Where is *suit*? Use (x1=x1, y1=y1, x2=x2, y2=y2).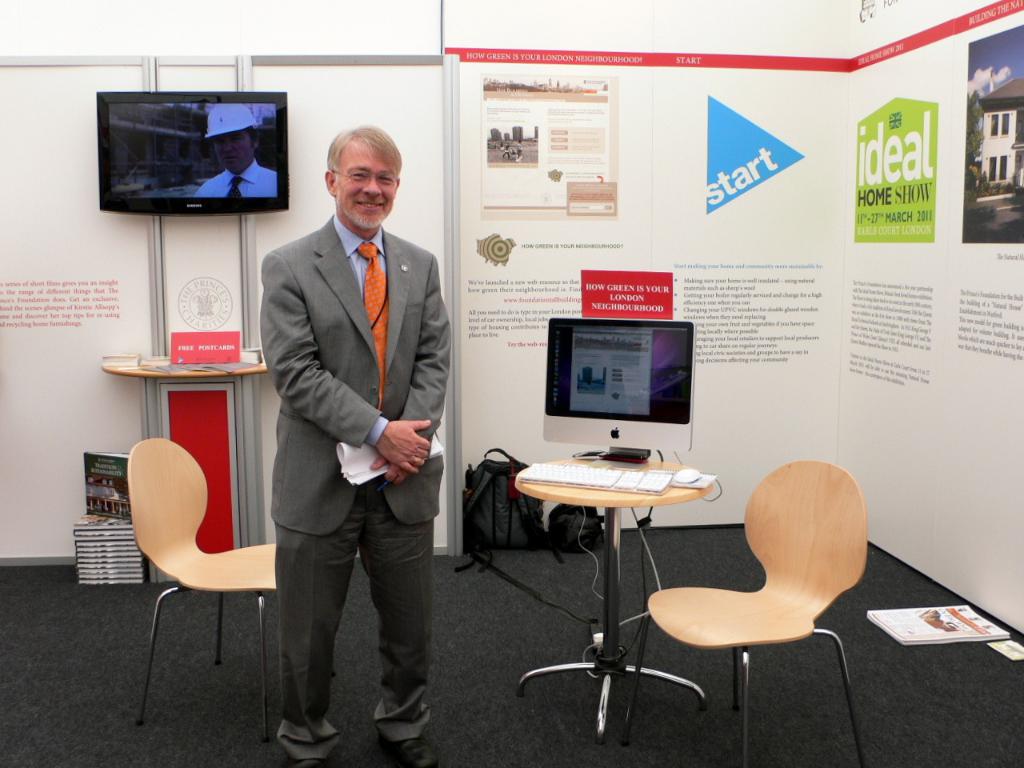
(x1=247, y1=121, x2=454, y2=750).
